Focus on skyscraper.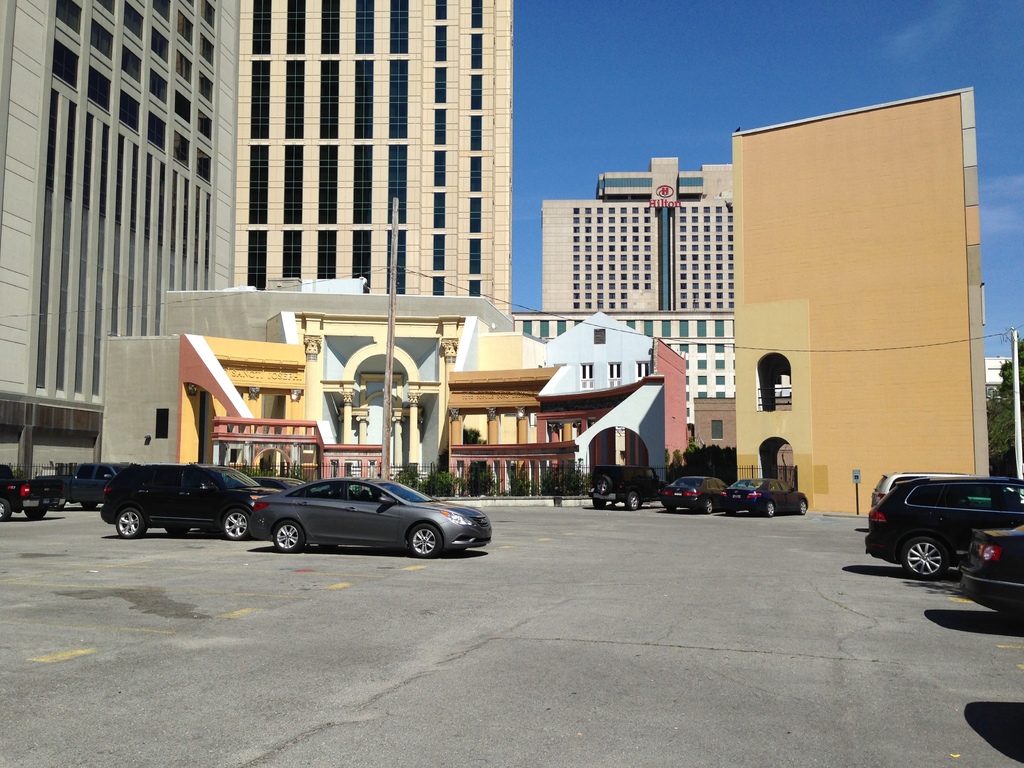
Focused at [x1=0, y1=2, x2=325, y2=420].
